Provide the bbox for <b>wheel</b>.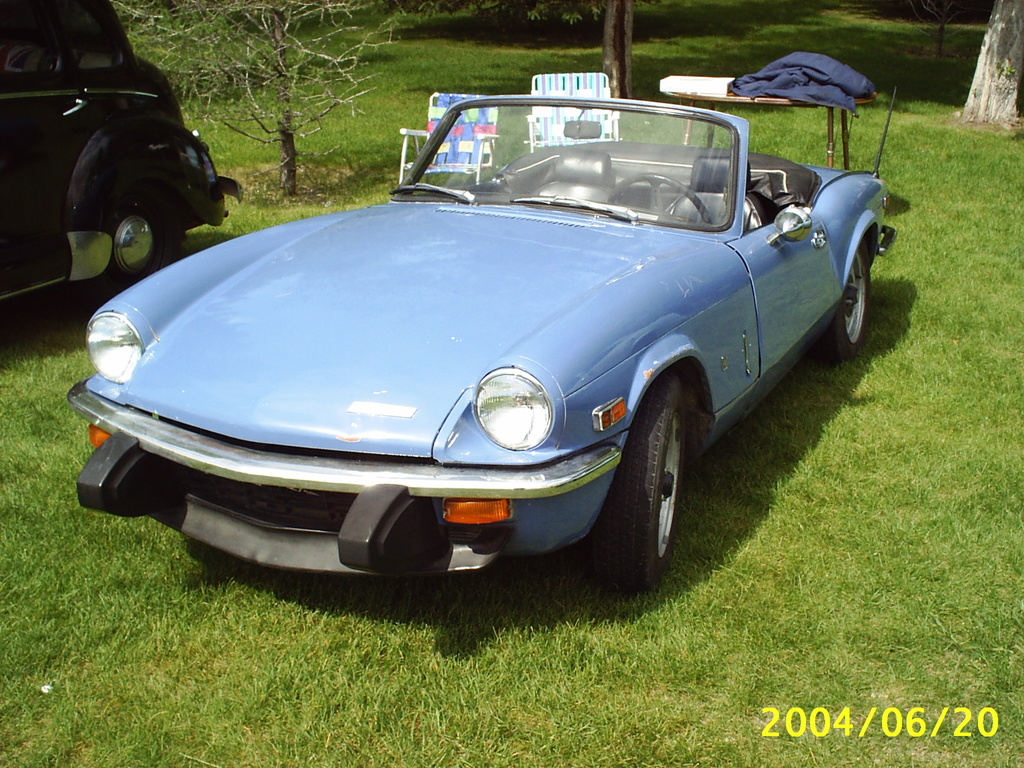
pyautogui.locateOnScreen(580, 386, 684, 586).
